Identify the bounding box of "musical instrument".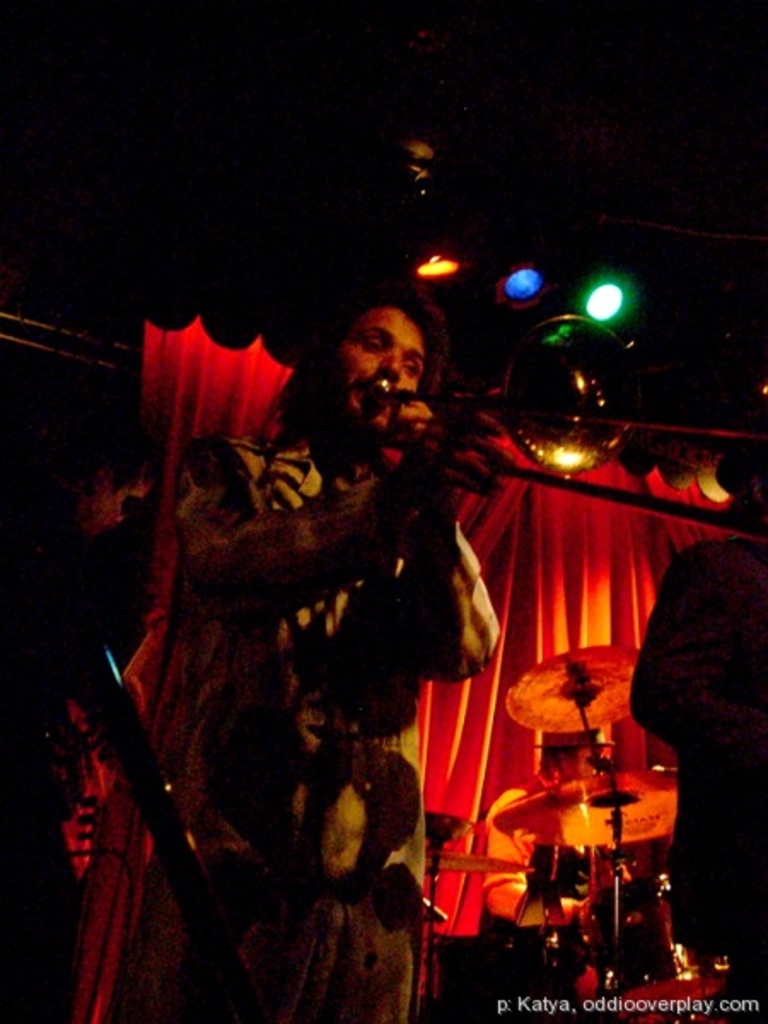
493, 770, 695, 850.
